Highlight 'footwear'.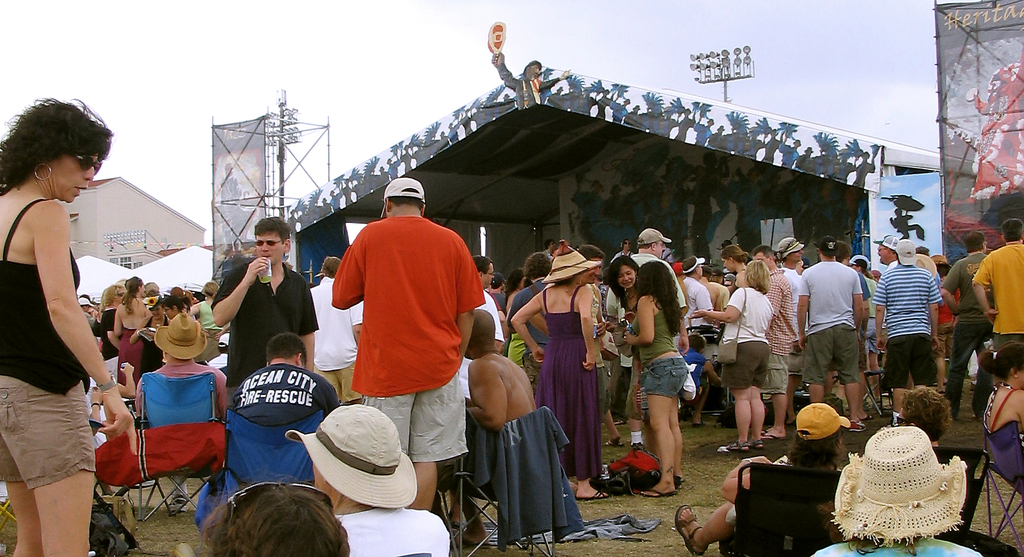
Highlighted region: (left=168, top=494, right=186, bottom=510).
